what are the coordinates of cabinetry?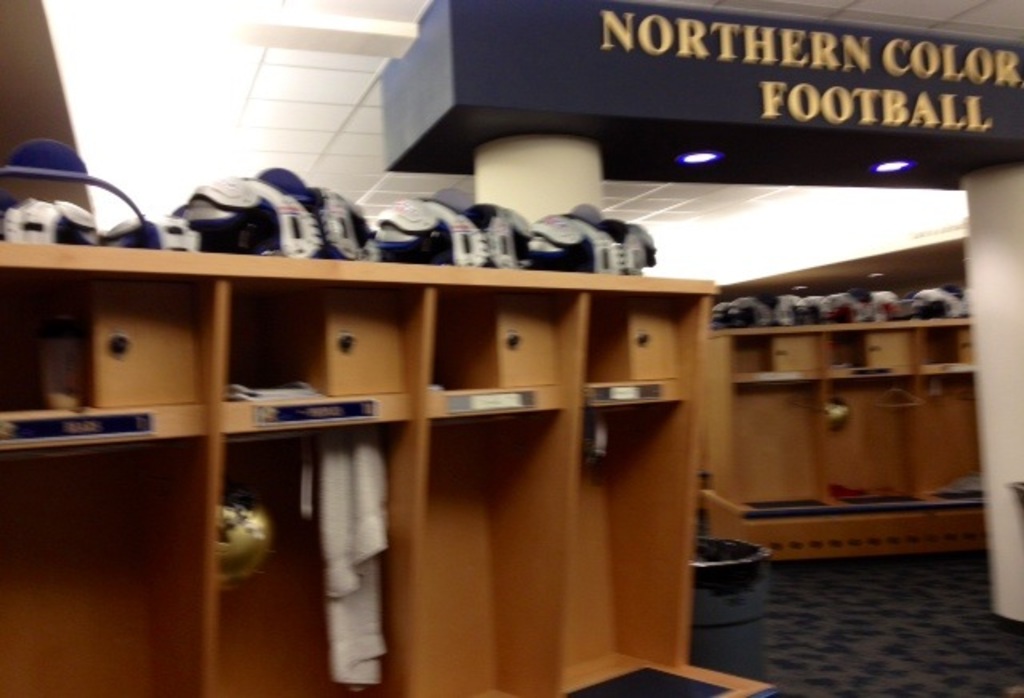
crop(768, 336, 824, 373).
